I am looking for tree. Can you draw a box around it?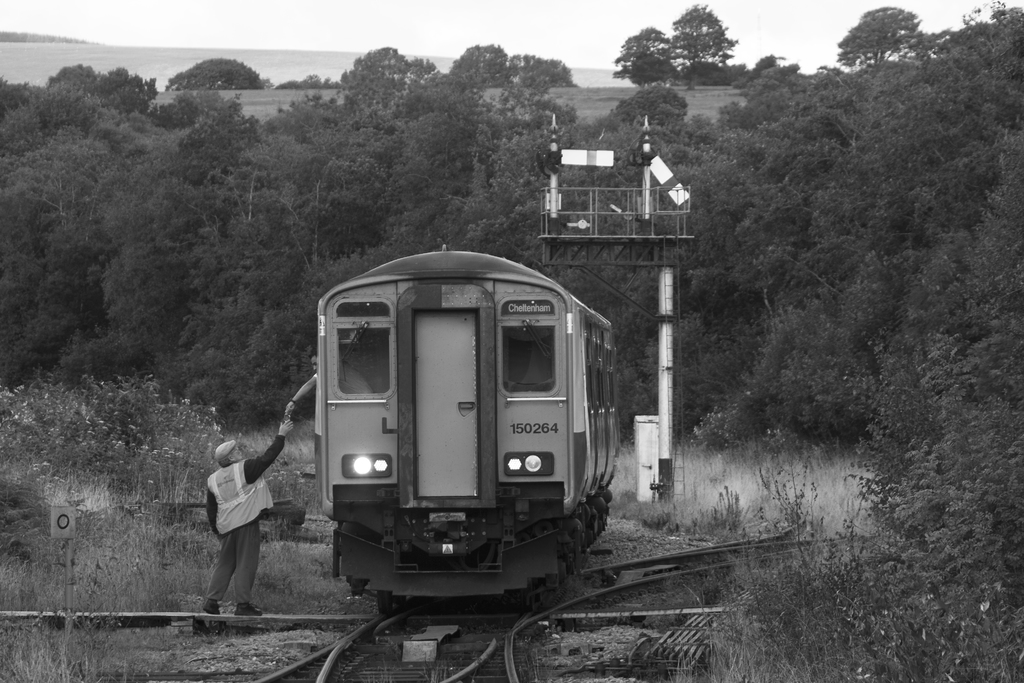
Sure, the bounding box is select_region(840, 1, 929, 64).
